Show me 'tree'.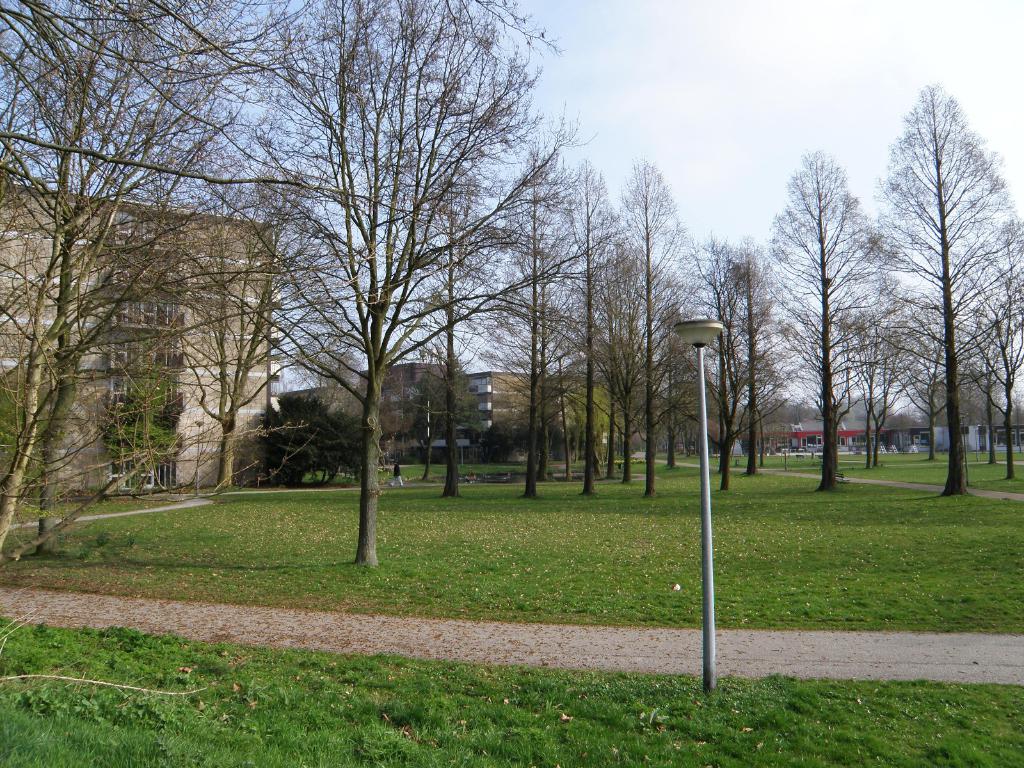
'tree' is here: [left=580, top=152, right=689, bottom=490].
